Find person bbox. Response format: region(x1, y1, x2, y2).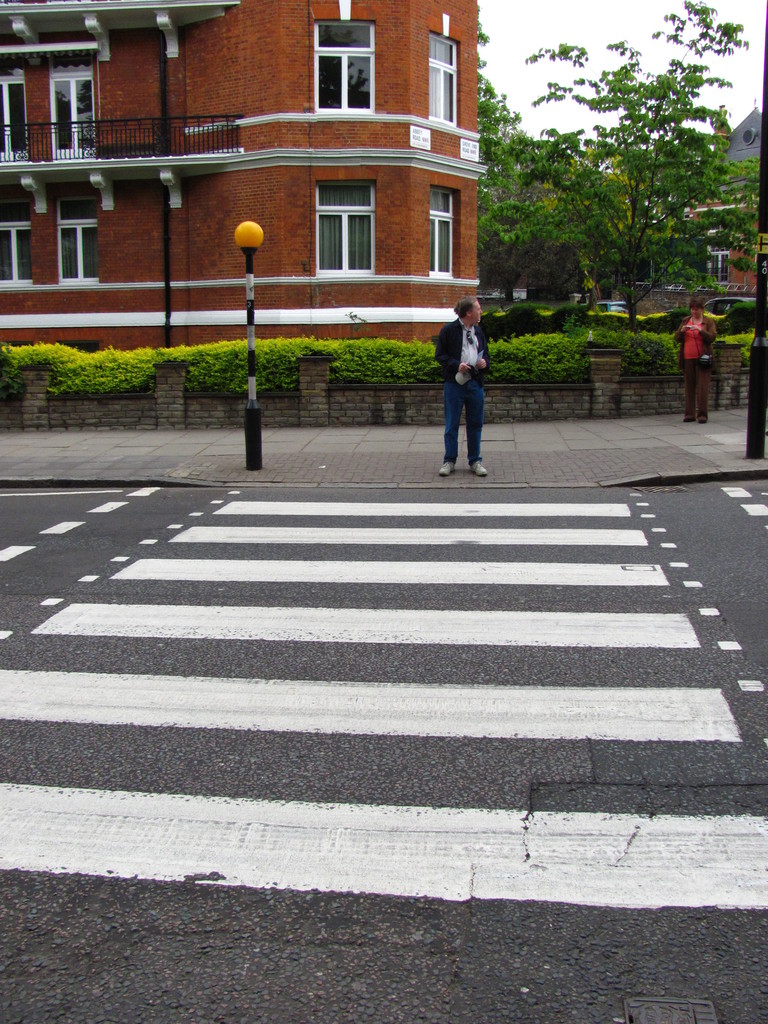
region(434, 275, 505, 465).
